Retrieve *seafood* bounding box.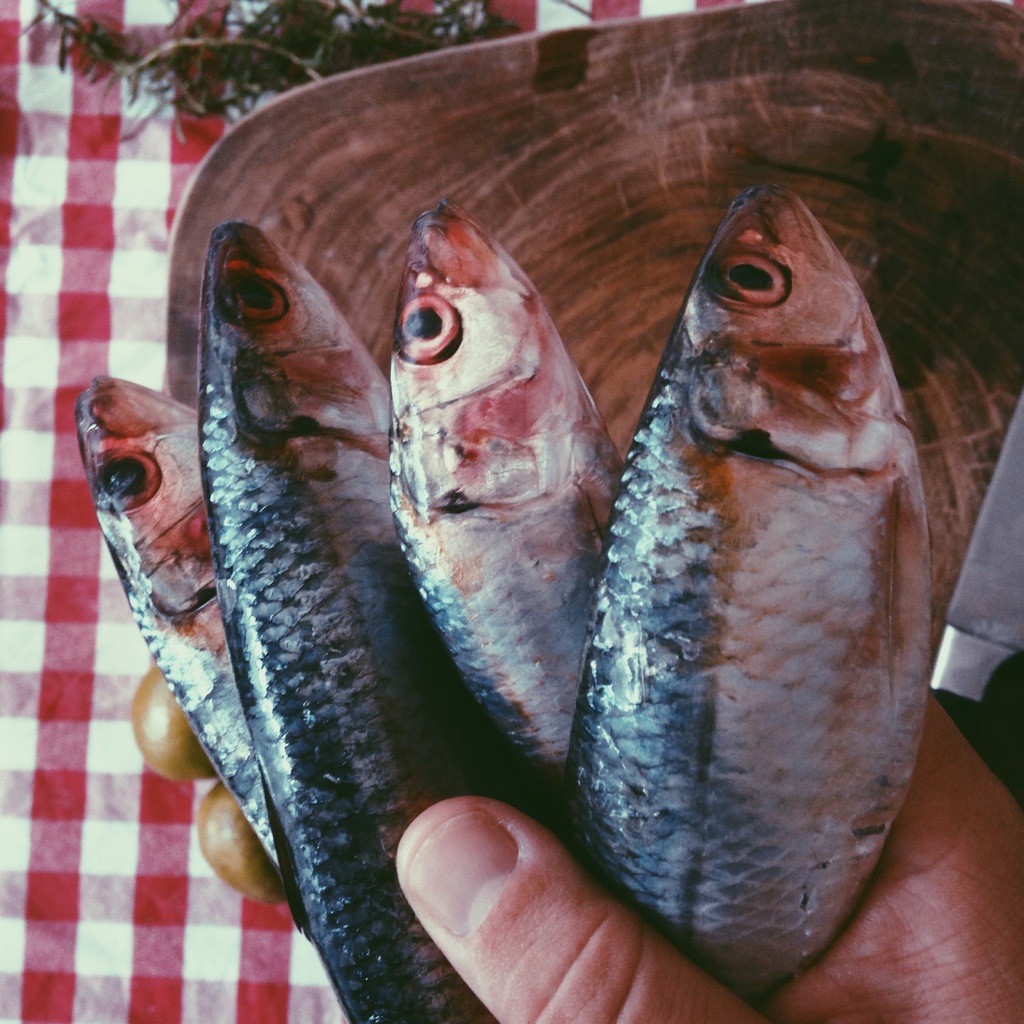
Bounding box: bbox=(73, 367, 281, 874).
